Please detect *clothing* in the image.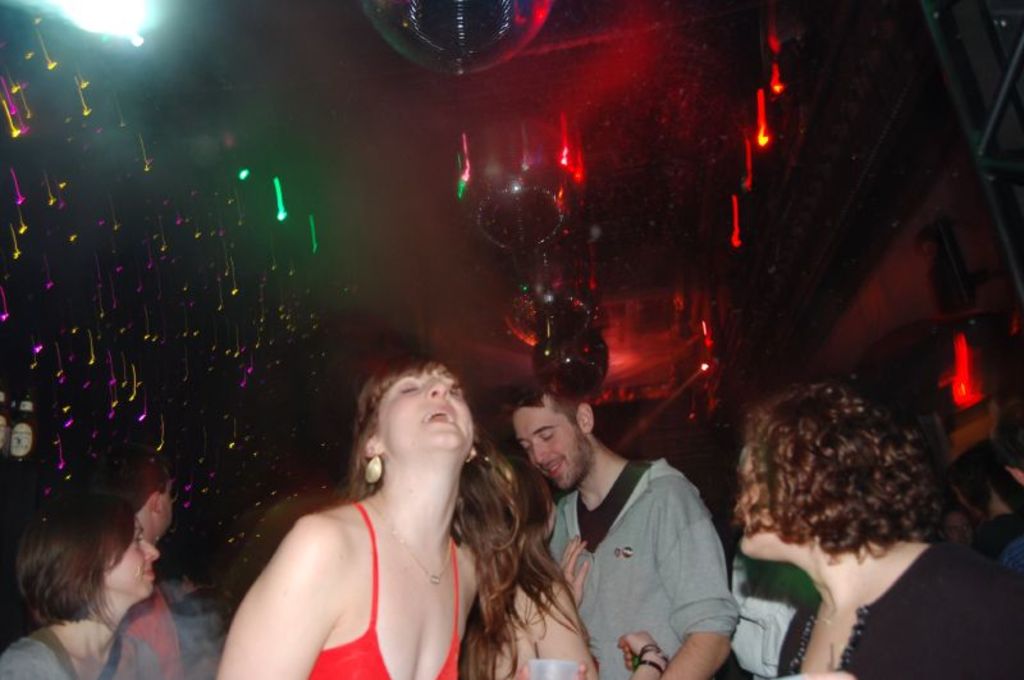
[552, 423, 753, 671].
